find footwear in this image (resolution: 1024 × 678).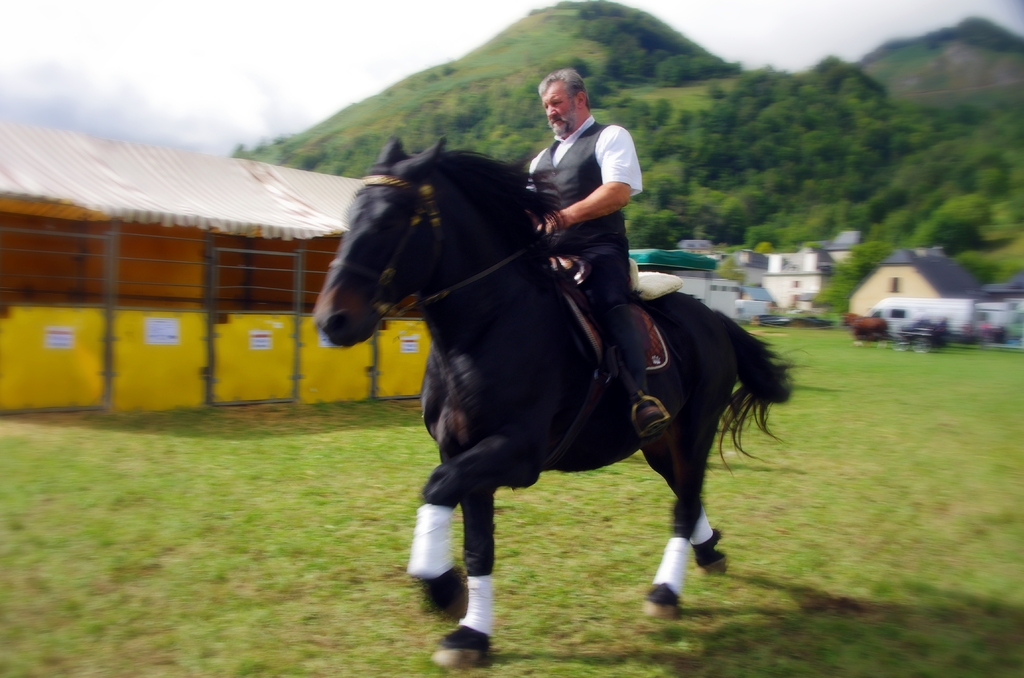
[x1=628, y1=391, x2=664, y2=441].
